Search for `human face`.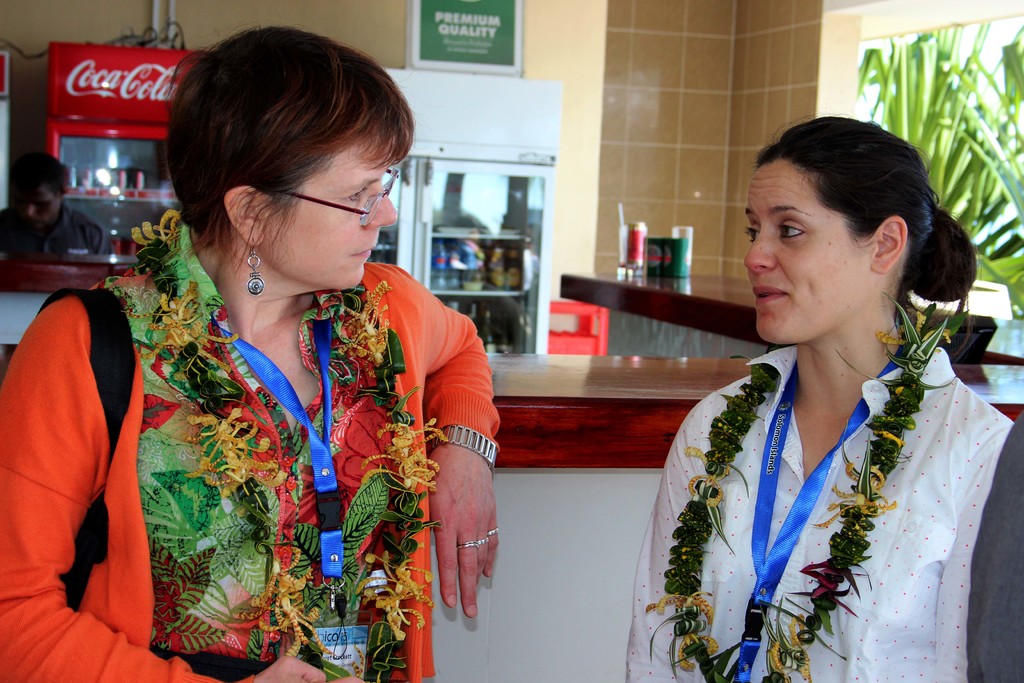
Found at locate(250, 135, 402, 290).
